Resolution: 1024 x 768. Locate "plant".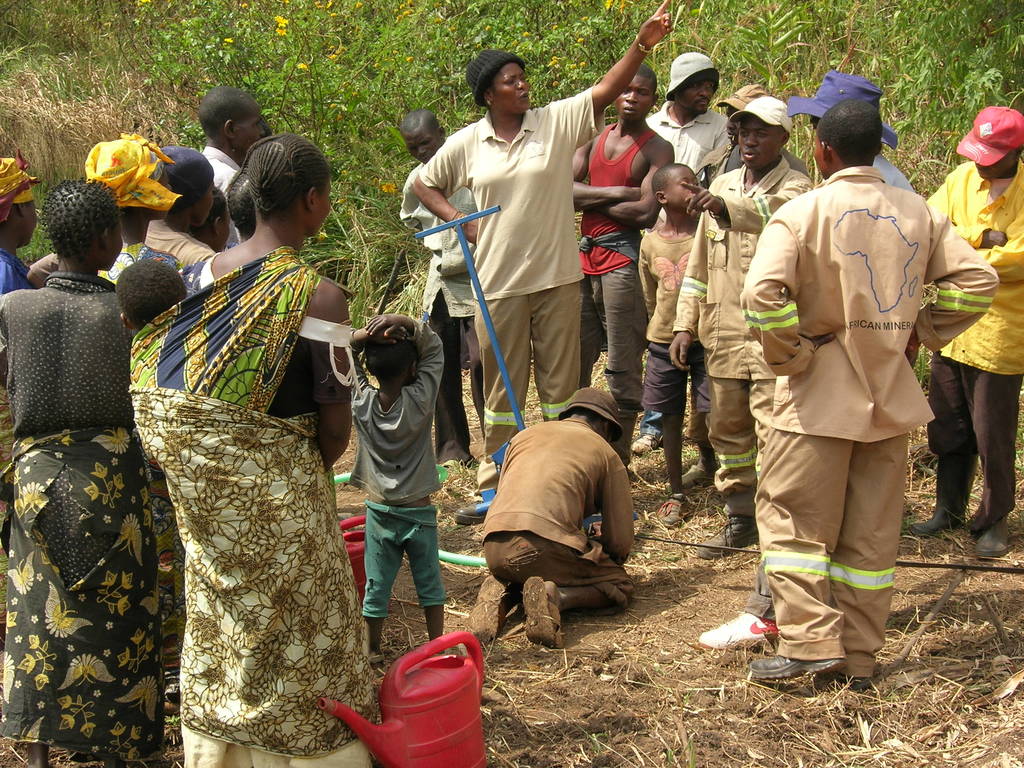
[586, 728, 609, 767].
